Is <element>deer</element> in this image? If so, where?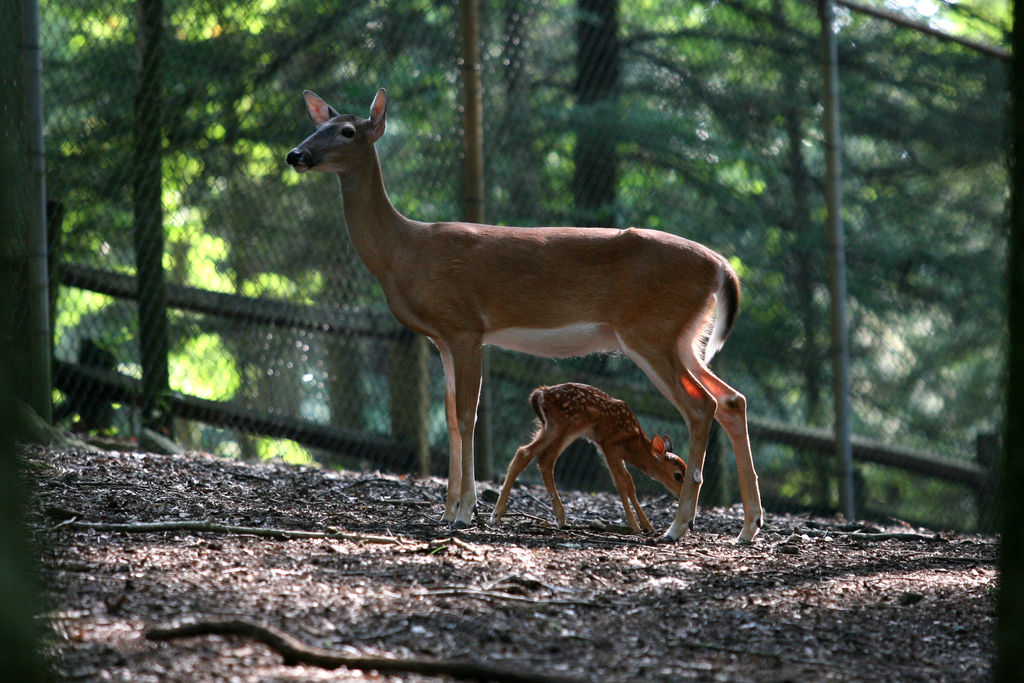
Yes, at <box>291,90,767,549</box>.
